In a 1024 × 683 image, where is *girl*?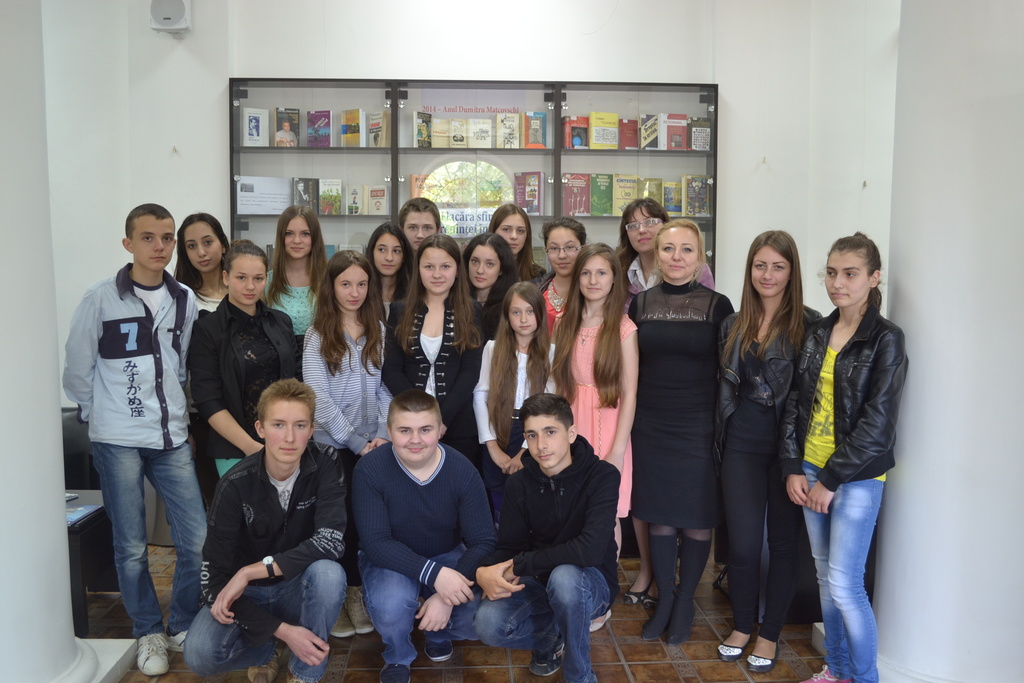
bbox(463, 228, 523, 343).
